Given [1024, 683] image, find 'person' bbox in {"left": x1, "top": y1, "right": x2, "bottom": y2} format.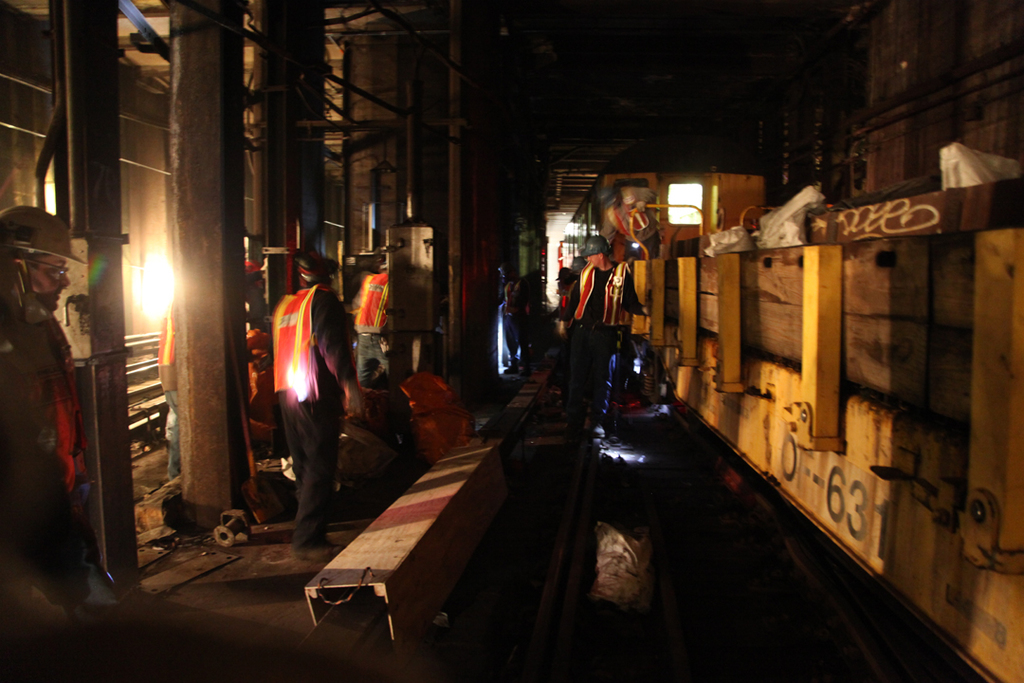
{"left": 347, "top": 255, "right": 398, "bottom": 434}.
